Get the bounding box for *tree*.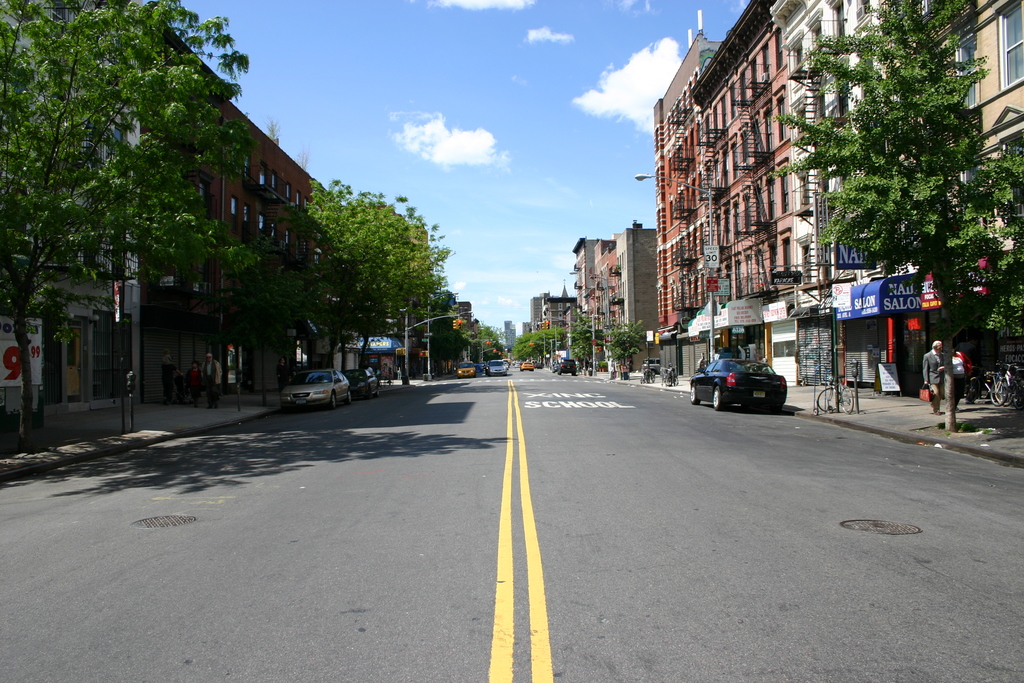
region(500, 349, 515, 357).
